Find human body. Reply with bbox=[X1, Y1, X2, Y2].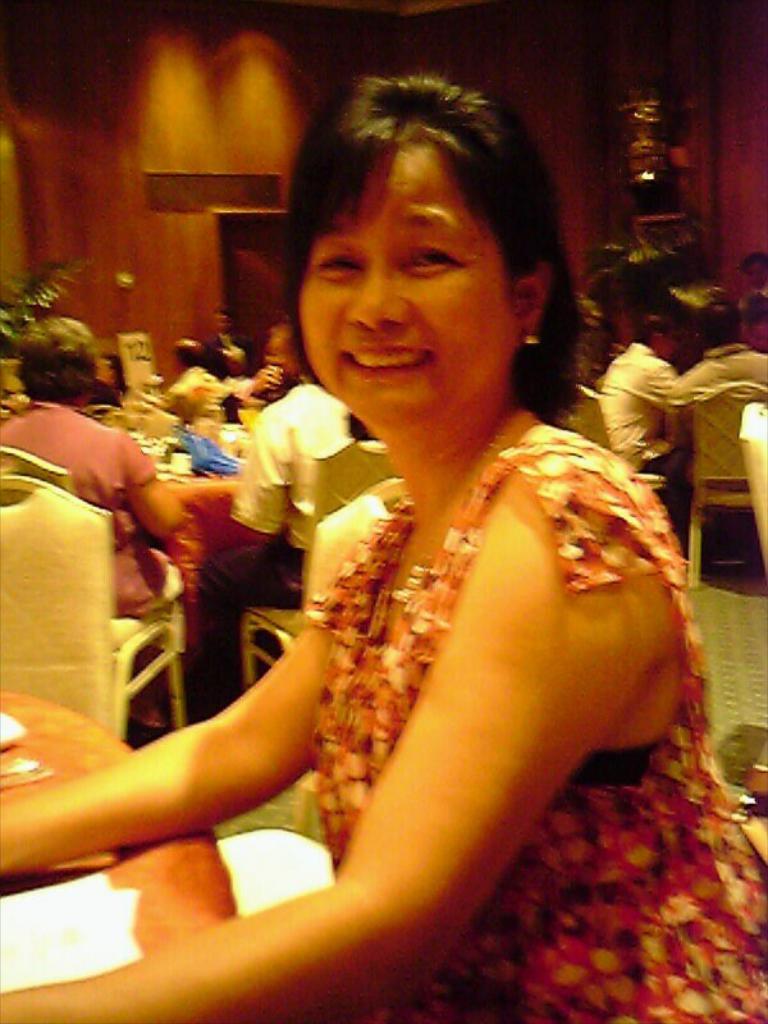
bbox=[0, 302, 188, 612].
